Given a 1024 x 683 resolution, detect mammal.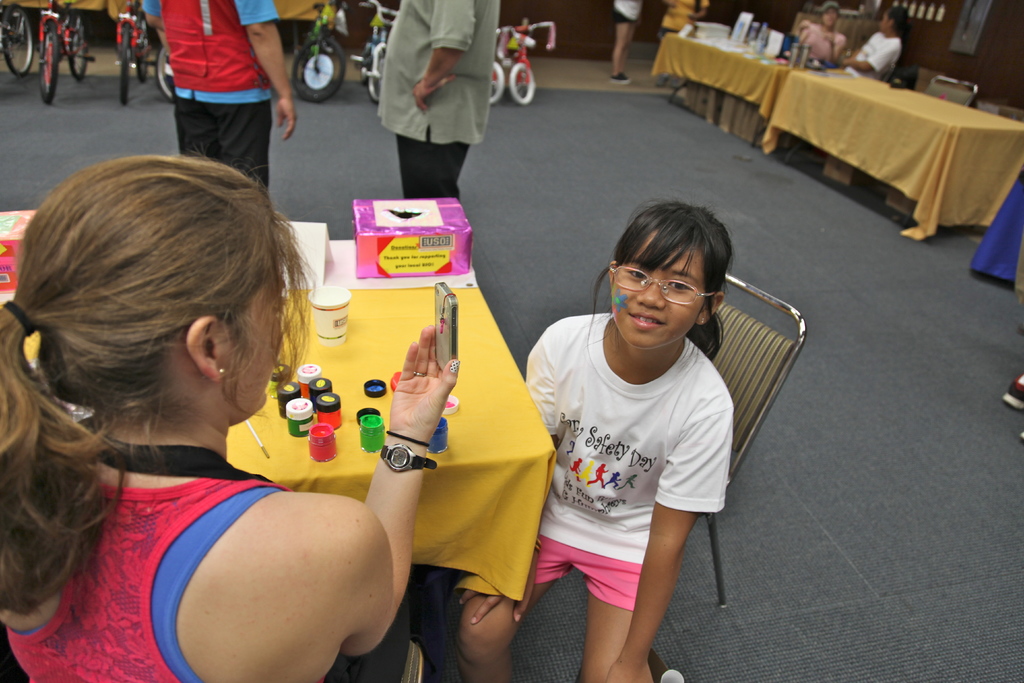
(136,0,291,190).
